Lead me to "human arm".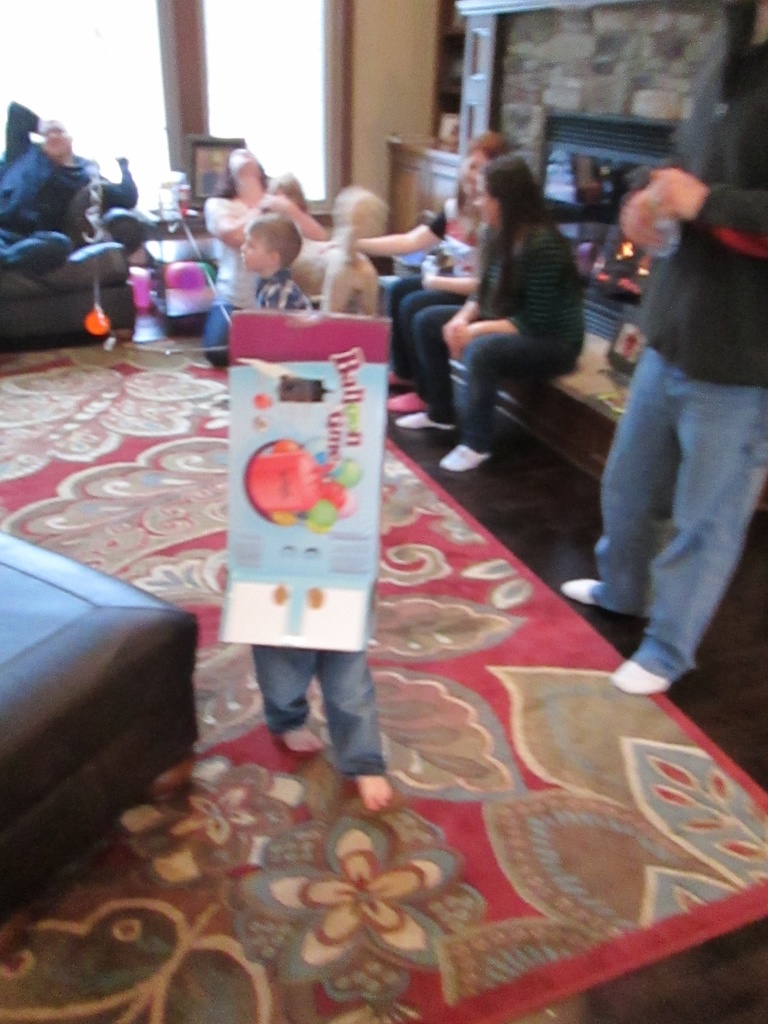
Lead to BBox(591, 179, 664, 263).
